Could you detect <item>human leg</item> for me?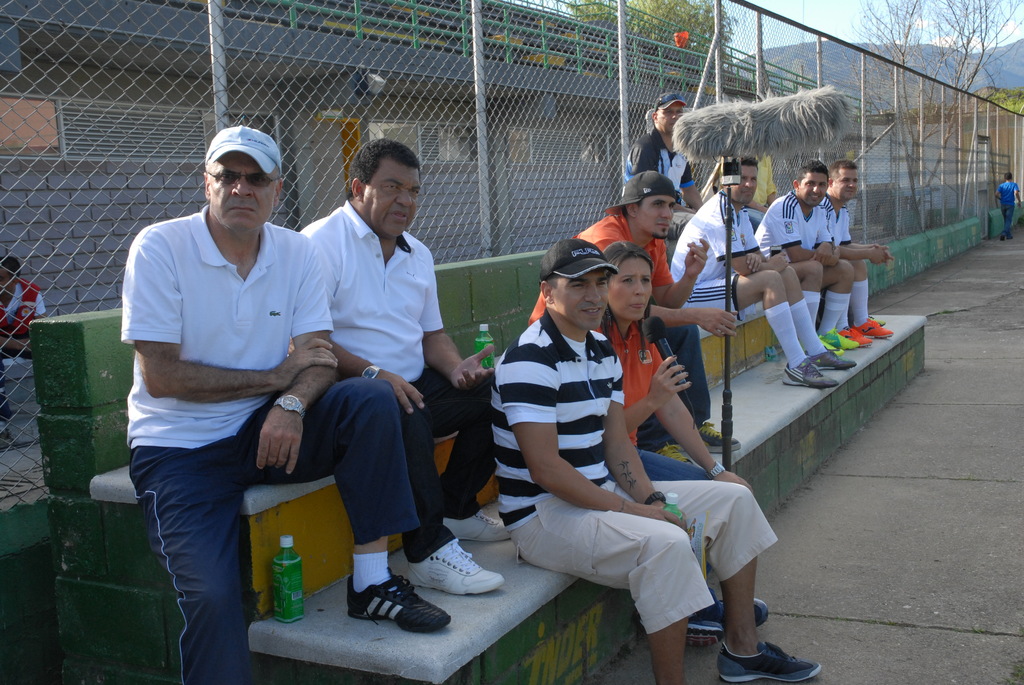
Detection result: x1=611, y1=493, x2=825, y2=681.
